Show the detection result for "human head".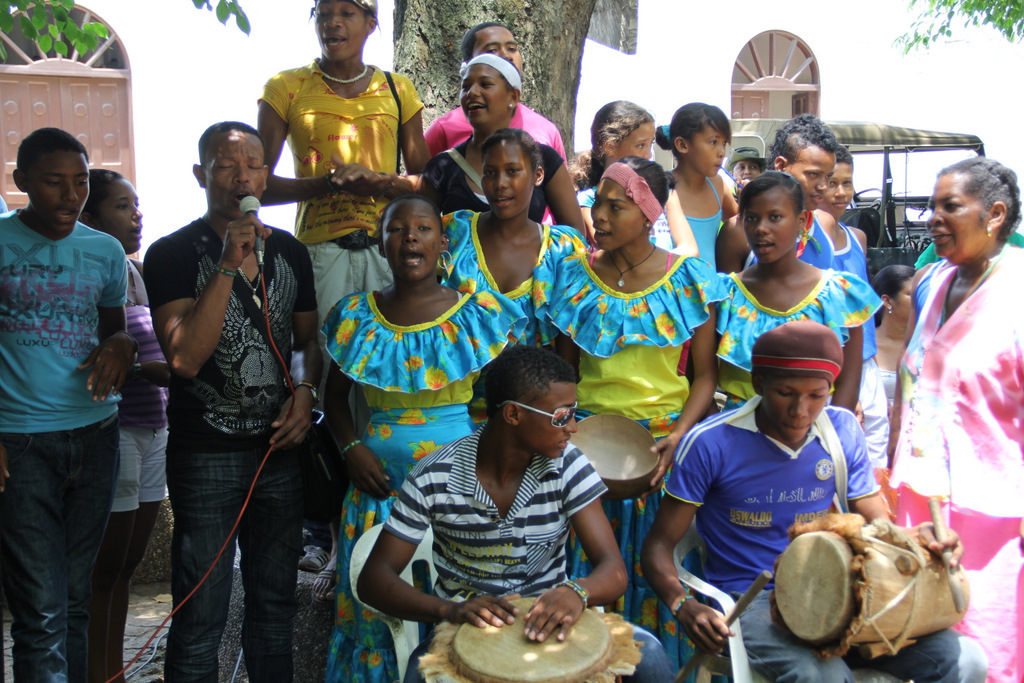
[left=867, top=264, right=916, bottom=324].
